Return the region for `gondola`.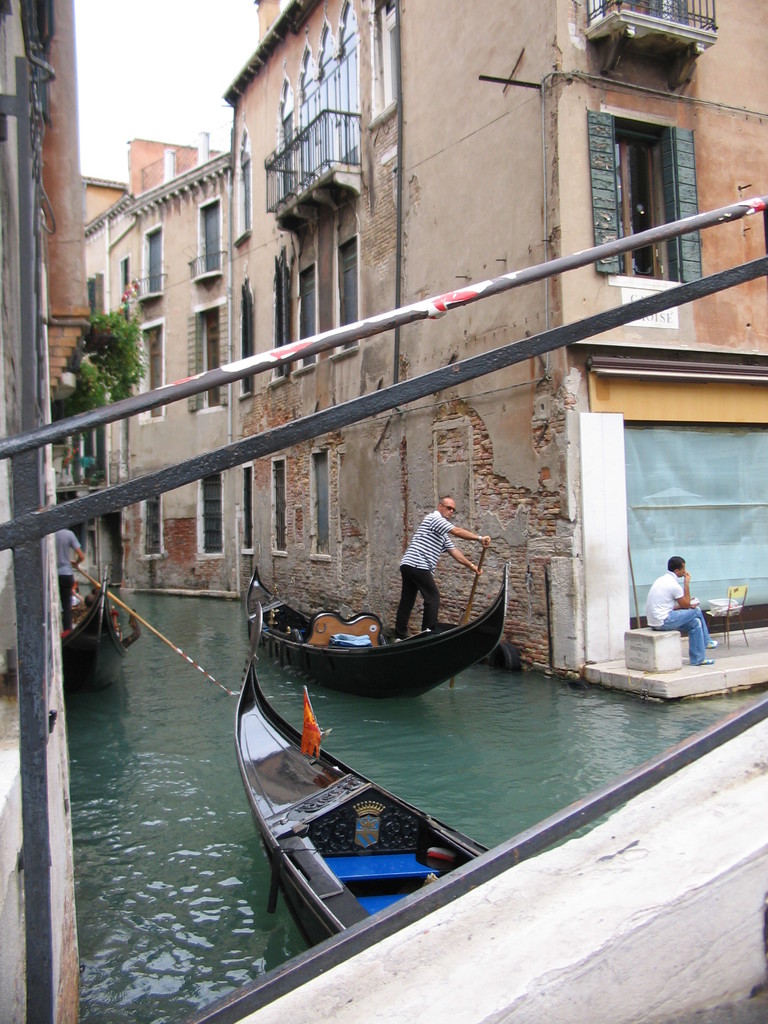
l=58, t=556, r=166, b=685.
